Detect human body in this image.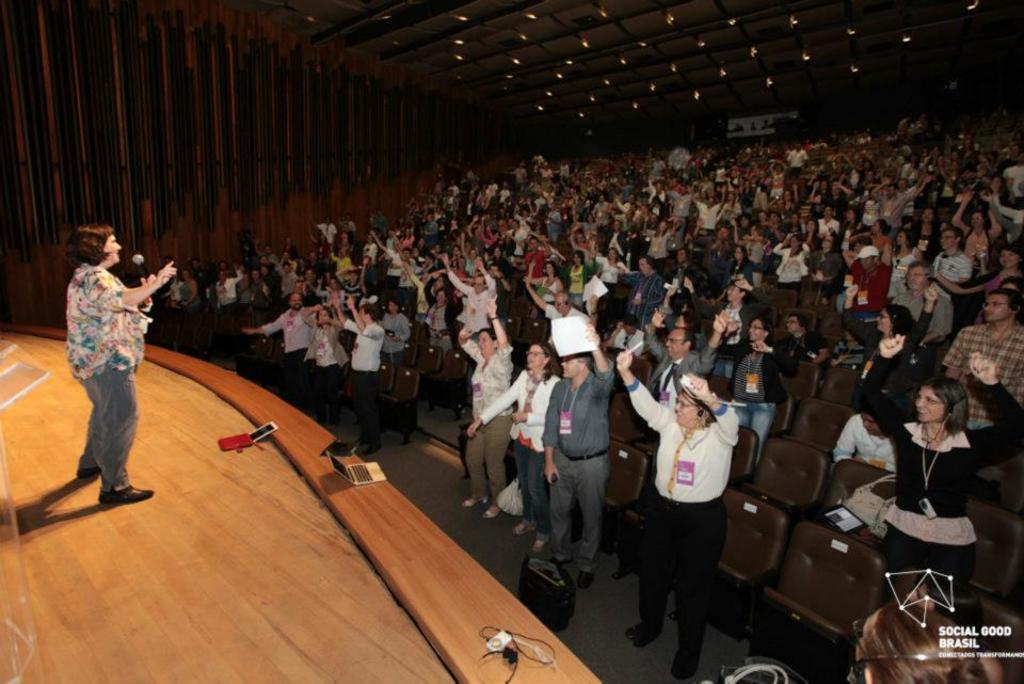
Detection: bbox=(51, 216, 166, 508).
